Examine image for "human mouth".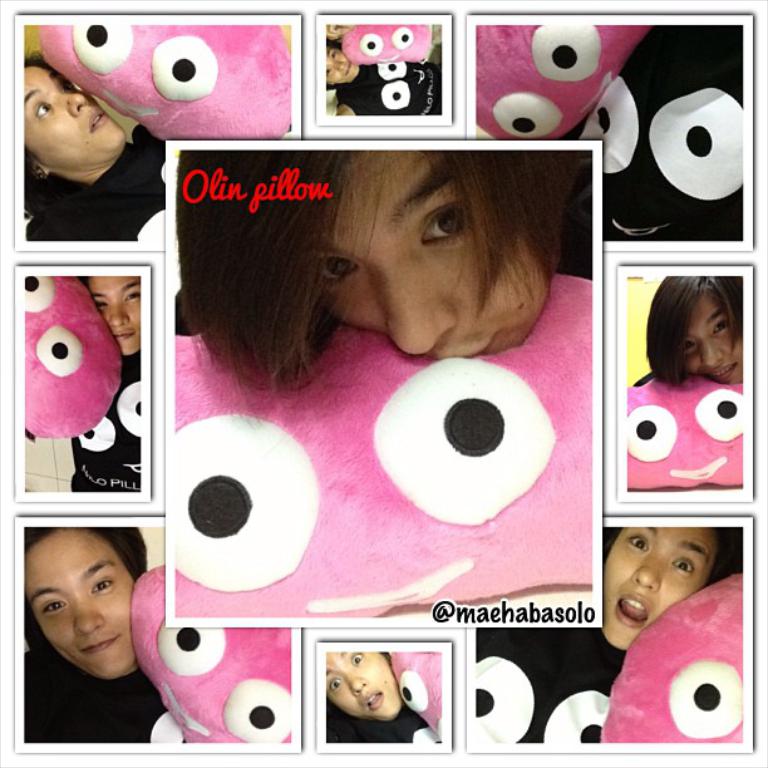
Examination result: [614,596,650,626].
